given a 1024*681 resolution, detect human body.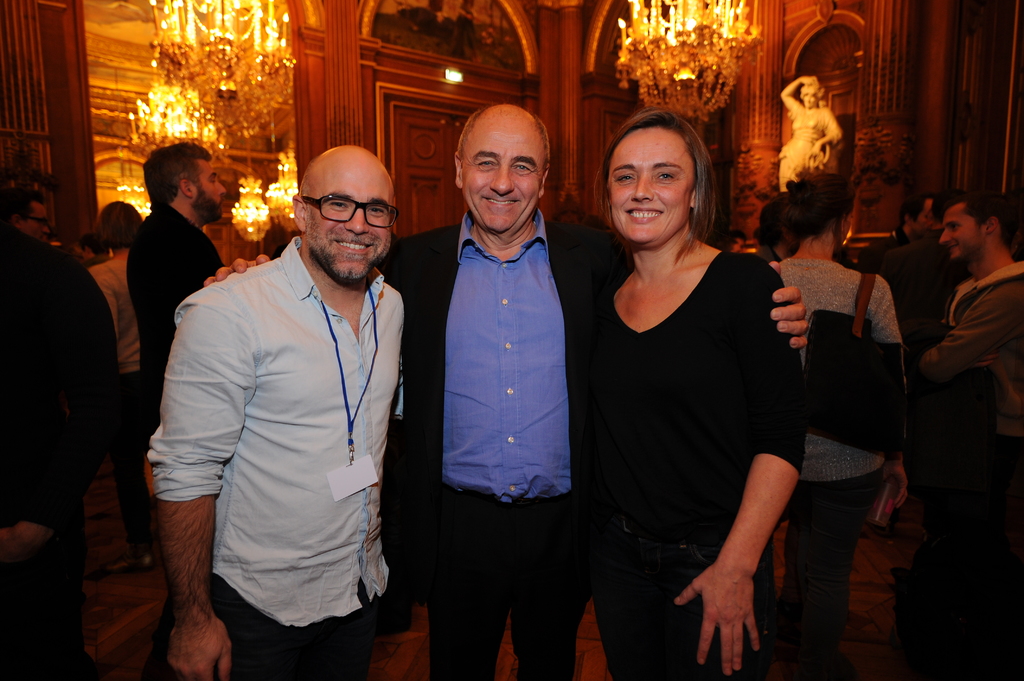
l=404, t=109, r=594, b=680.
